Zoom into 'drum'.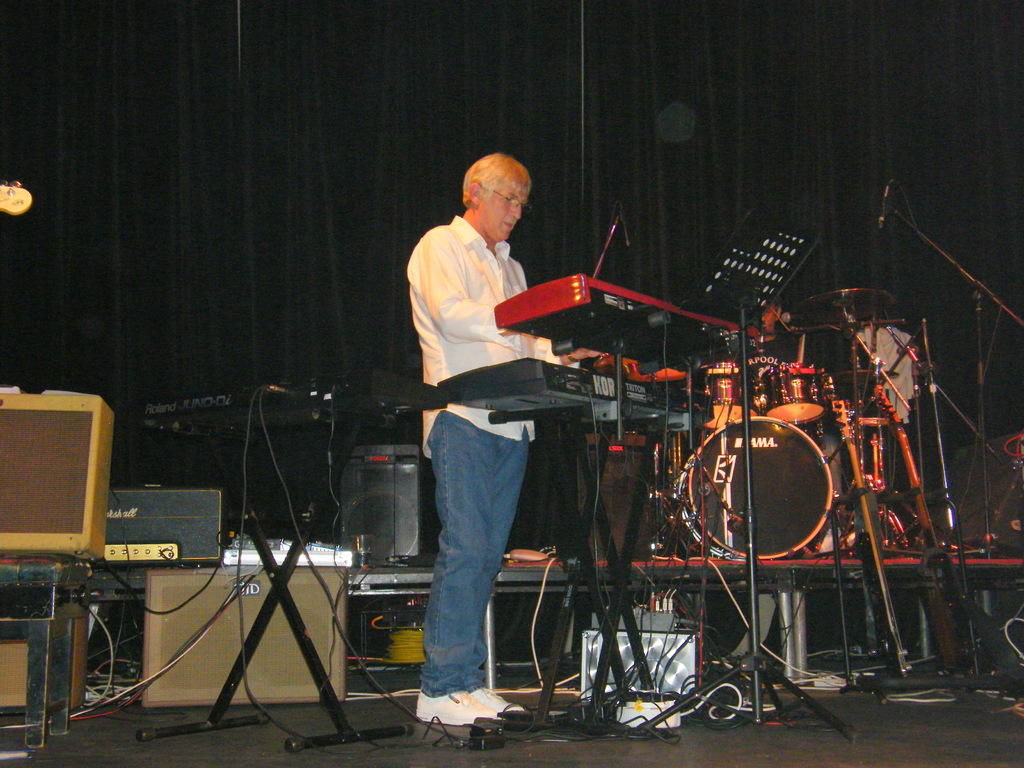
Zoom target: Rect(755, 362, 830, 422).
